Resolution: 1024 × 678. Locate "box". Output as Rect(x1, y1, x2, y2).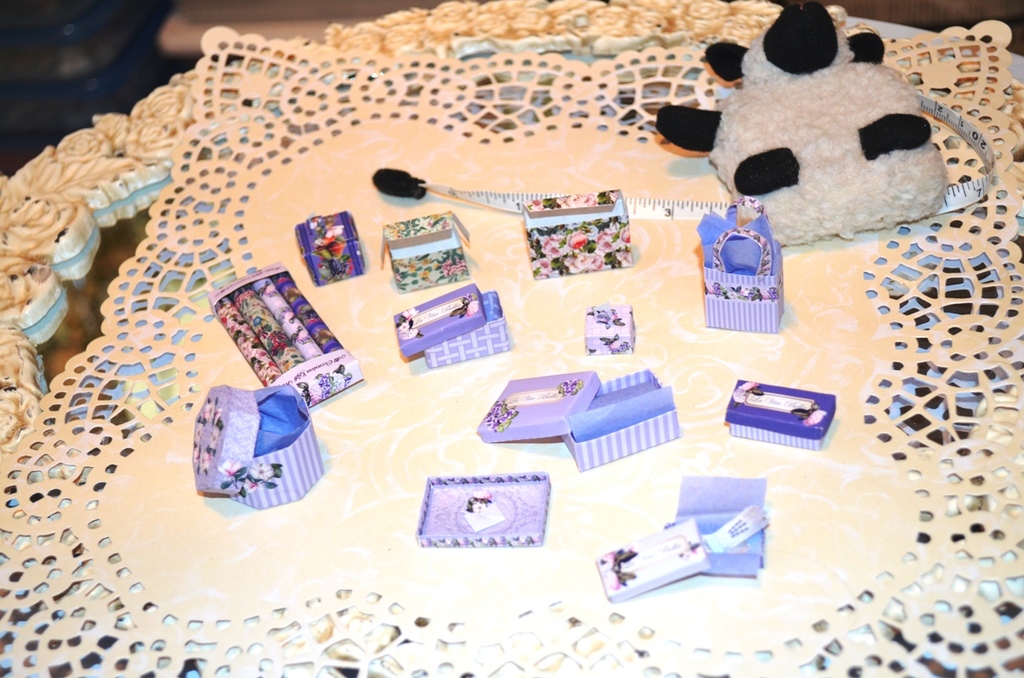
Rect(189, 383, 327, 508).
